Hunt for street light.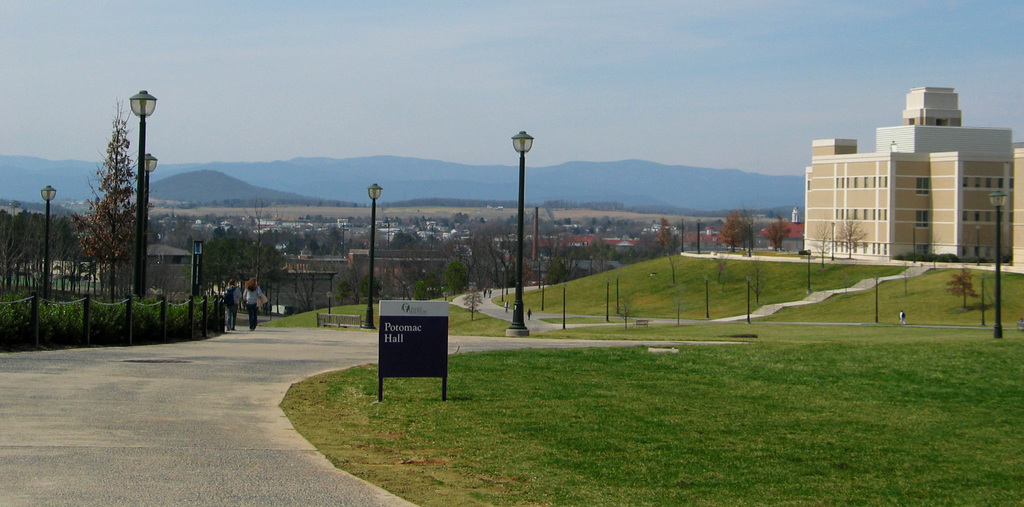
Hunted down at (695, 218, 703, 253).
